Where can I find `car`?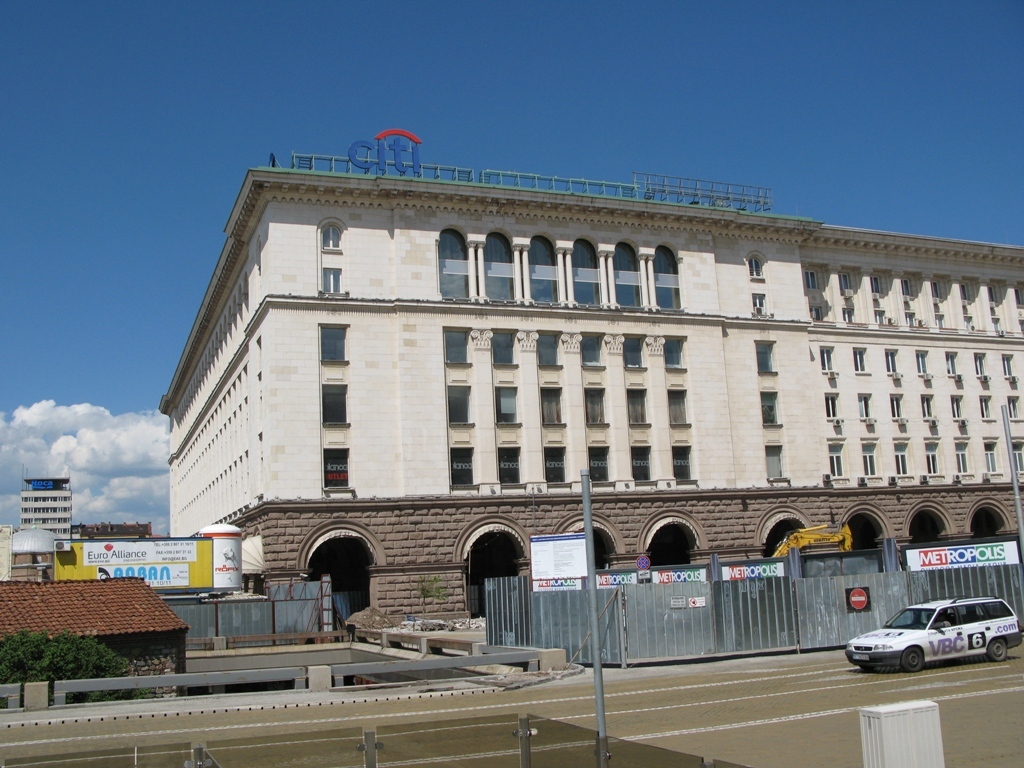
You can find it at bbox=(843, 593, 1021, 681).
